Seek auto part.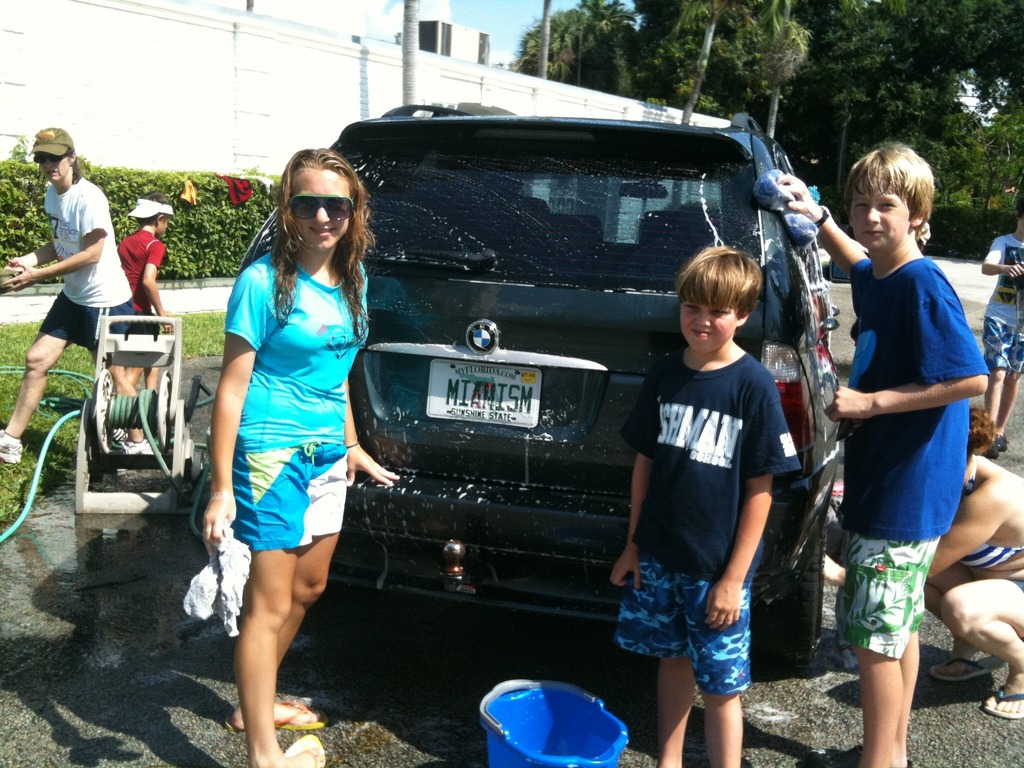
locate(330, 123, 763, 298).
